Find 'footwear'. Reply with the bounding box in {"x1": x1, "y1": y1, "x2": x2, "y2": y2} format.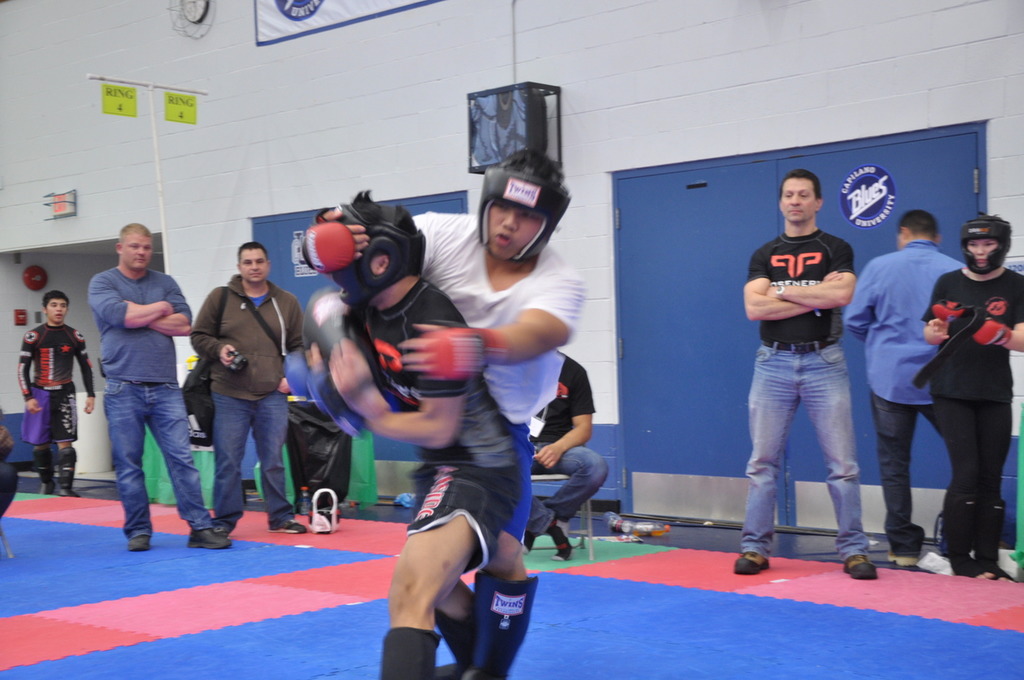
{"x1": 275, "y1": 518, "x2": 302, "y2": 539}.
